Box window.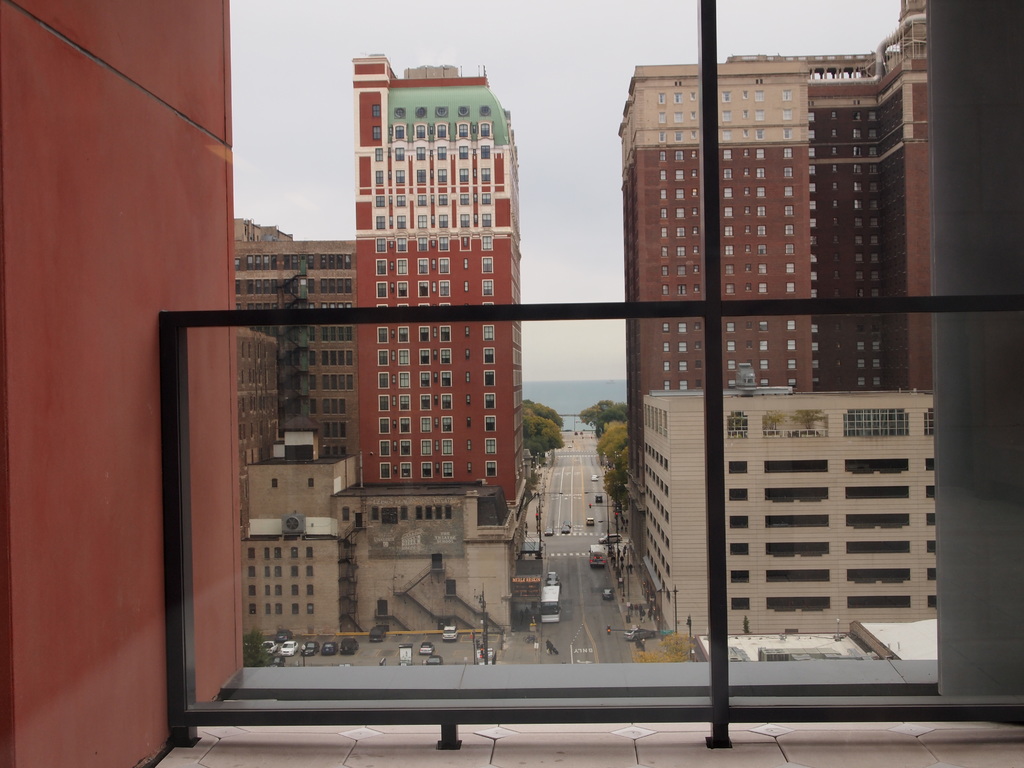
[728, 342, 734, 348].
